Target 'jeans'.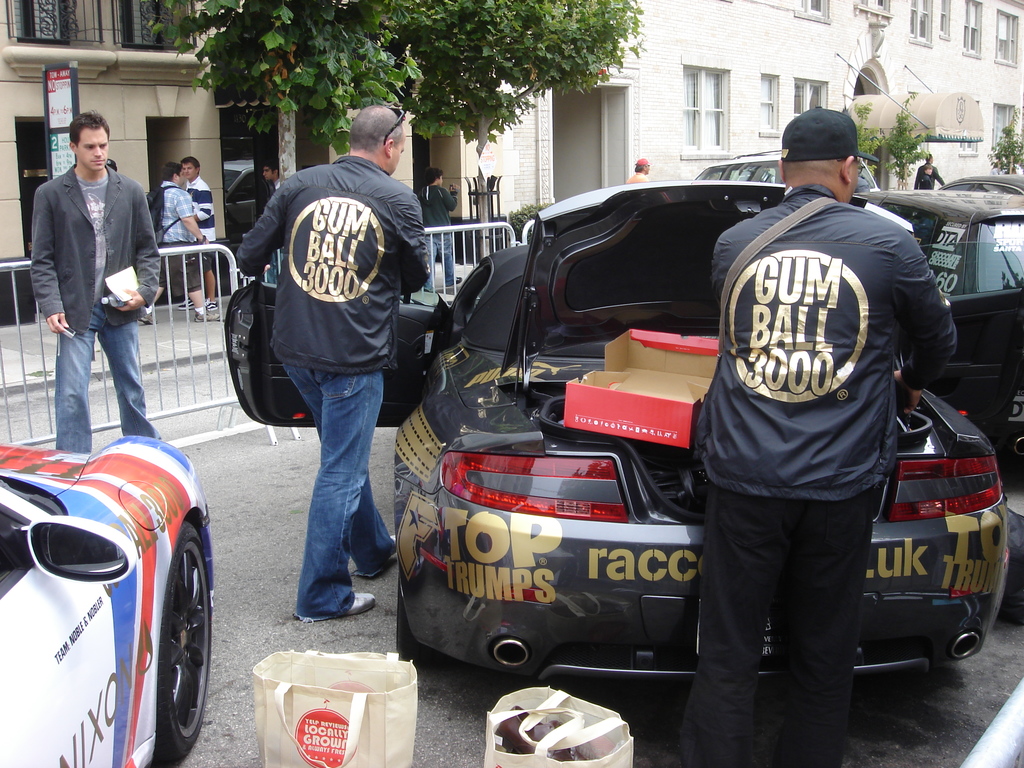
Target region: BBox(55, 303, 156, 451).
